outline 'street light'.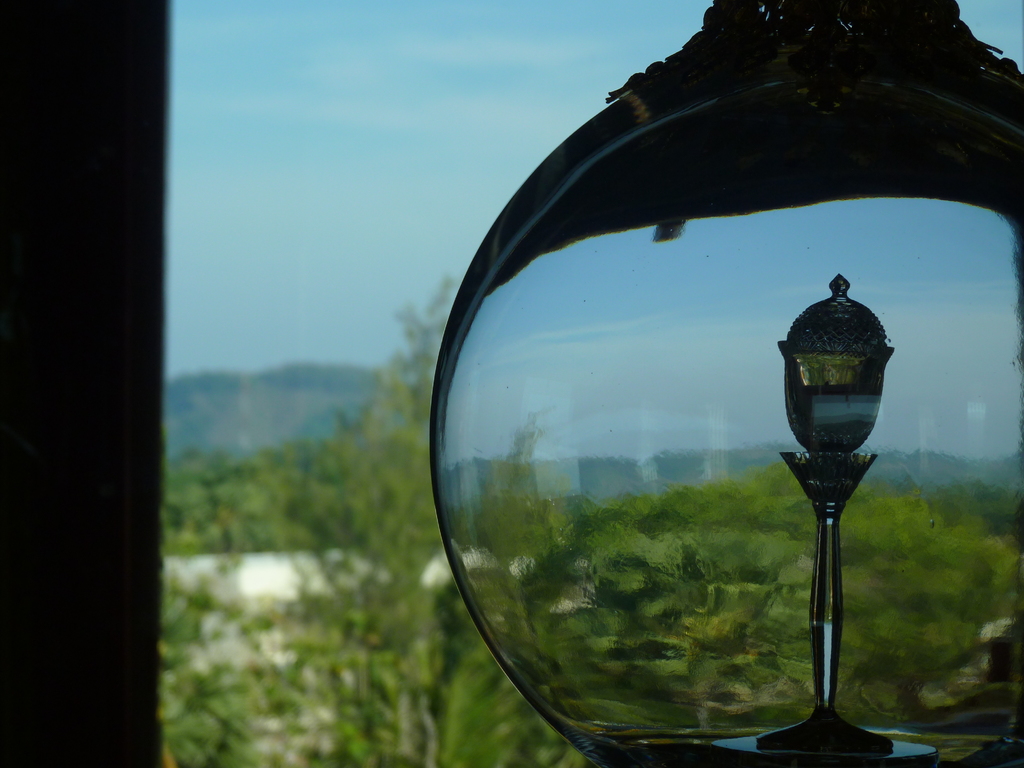
Outline: bbox=[424, 0, 1023, 767].
